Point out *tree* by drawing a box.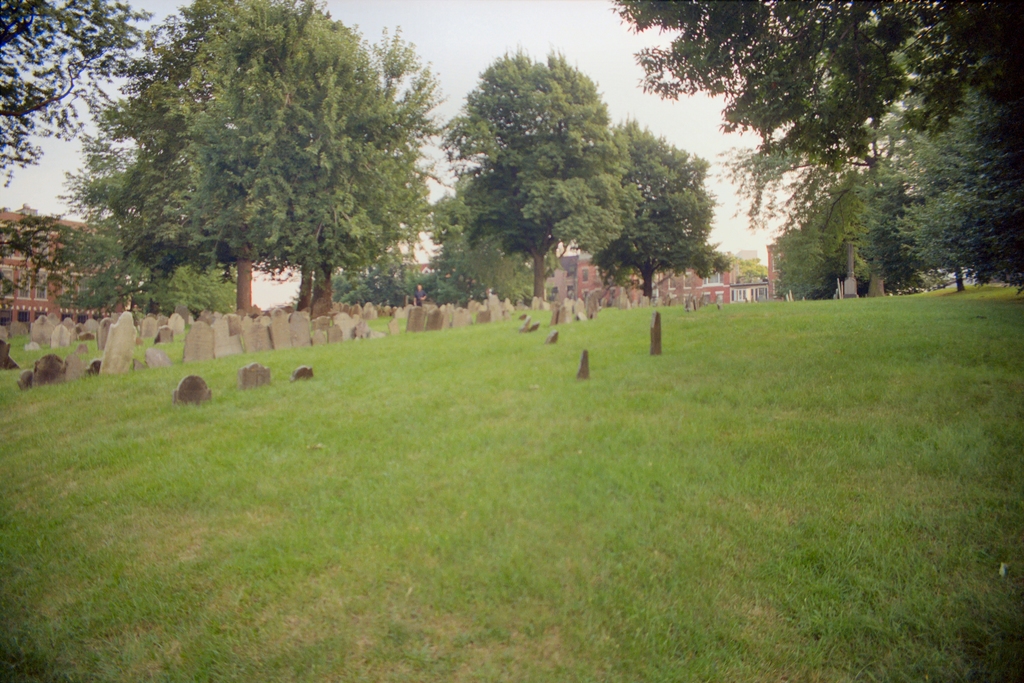
586:110:740:302.
